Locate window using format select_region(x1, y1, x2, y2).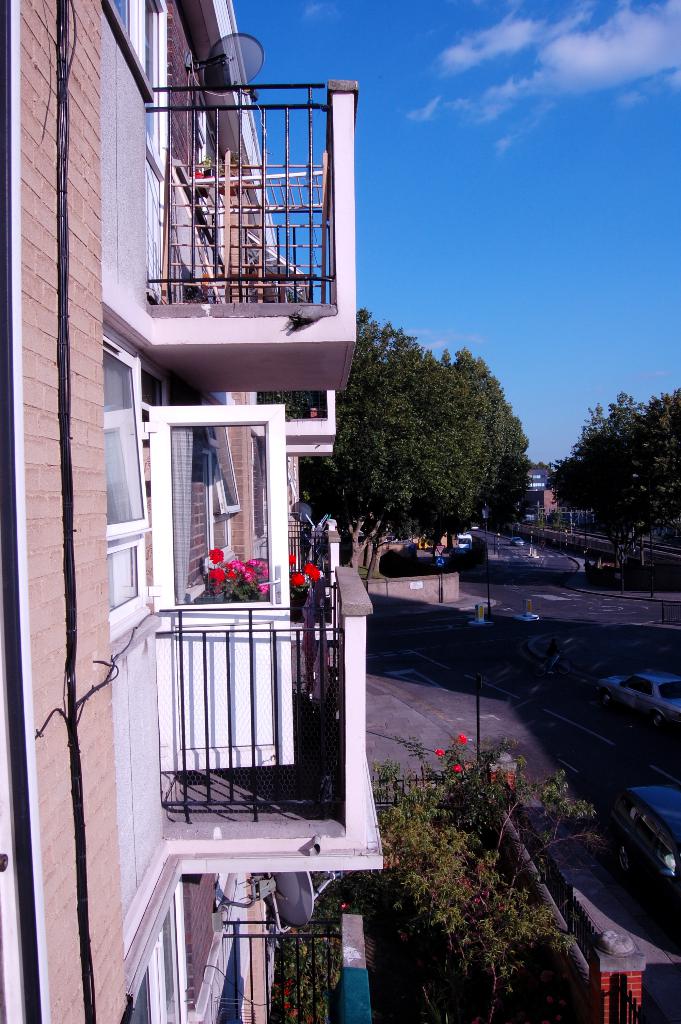
select_region(117, 900, 179, 1023).
